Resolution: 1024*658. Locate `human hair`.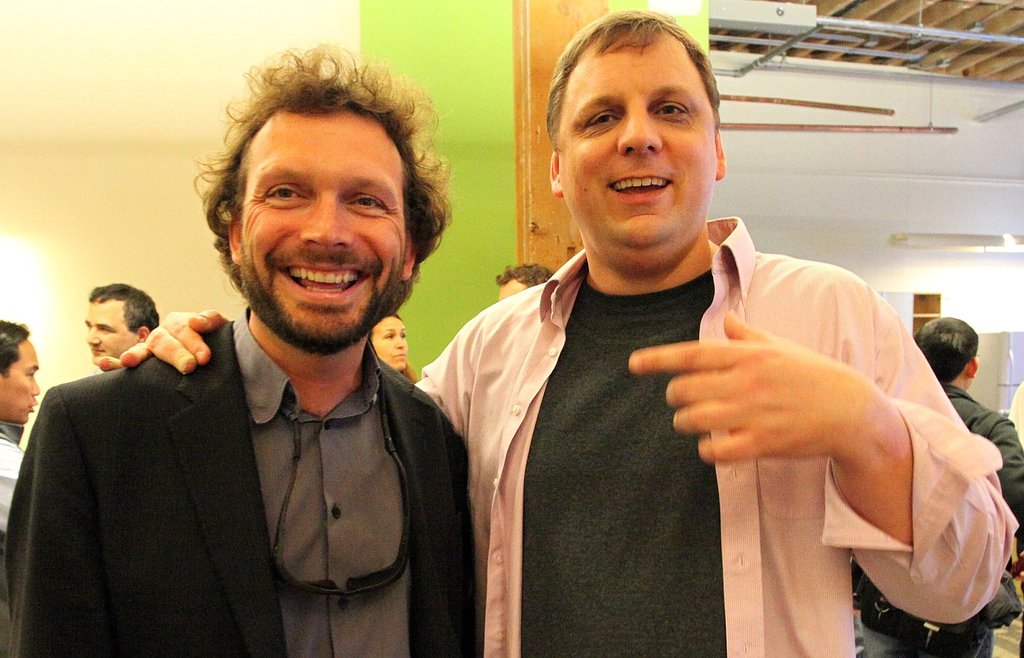
(391, 315, 416, 385).
